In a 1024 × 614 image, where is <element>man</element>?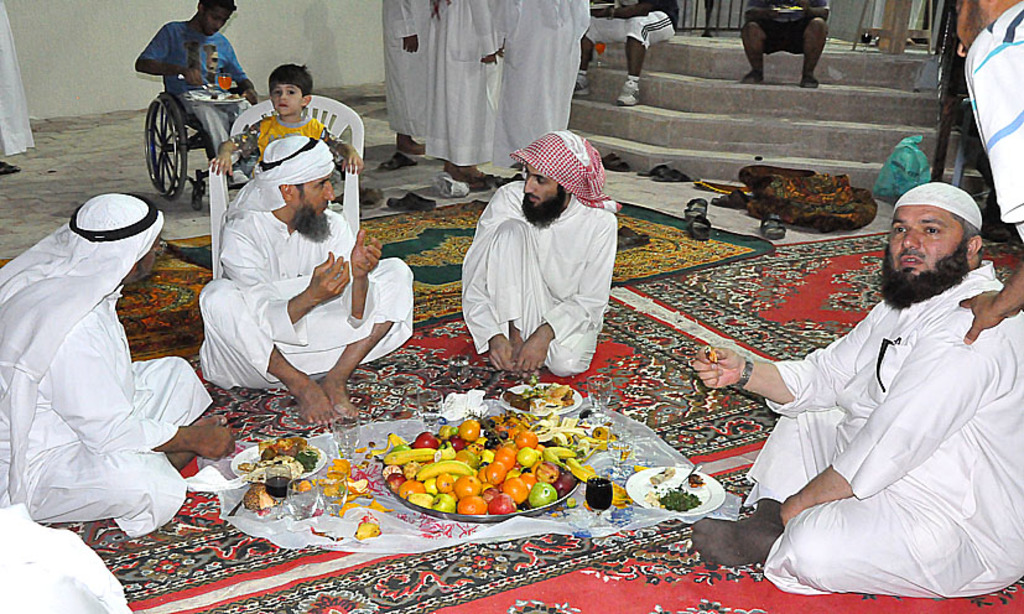
bbox=[690, 183, 1023, 597].
